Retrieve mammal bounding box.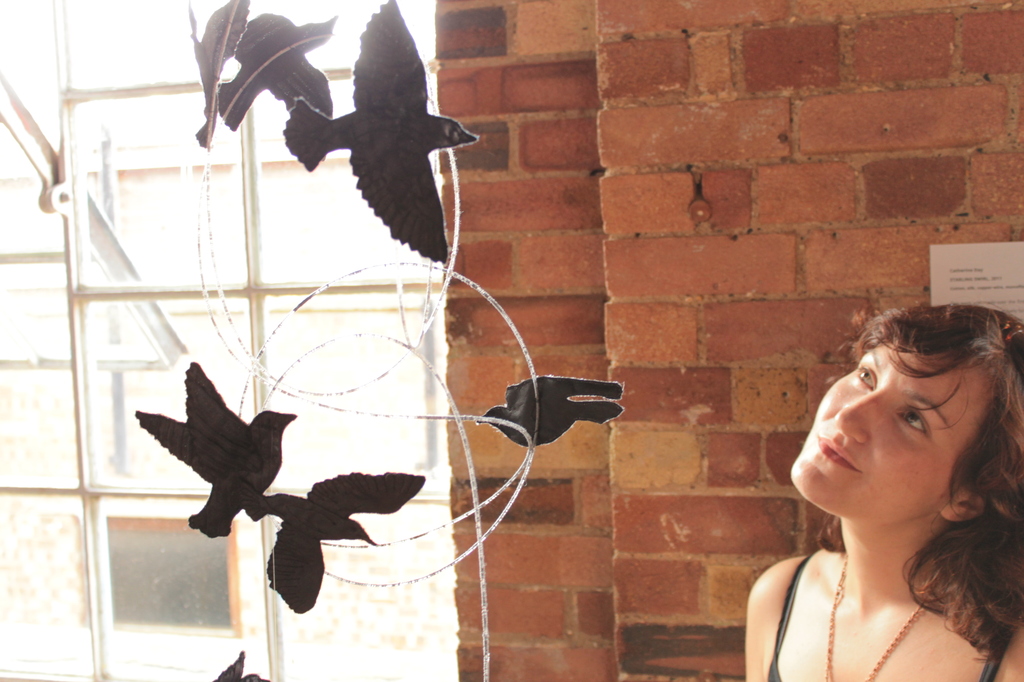
Bounding box: 714:314:1023:670.
